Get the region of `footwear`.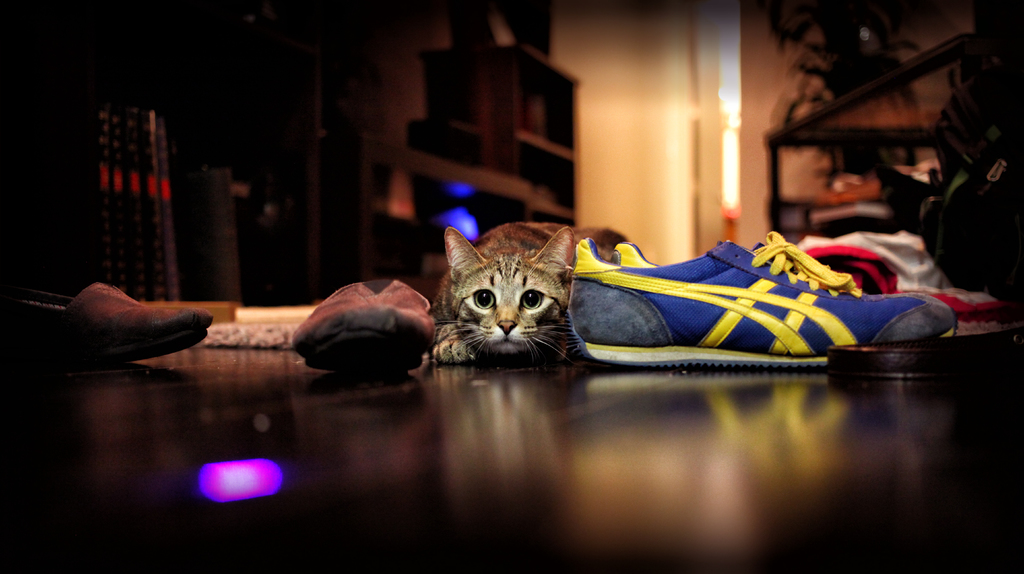
bbox(0, 278, 215, 363).
